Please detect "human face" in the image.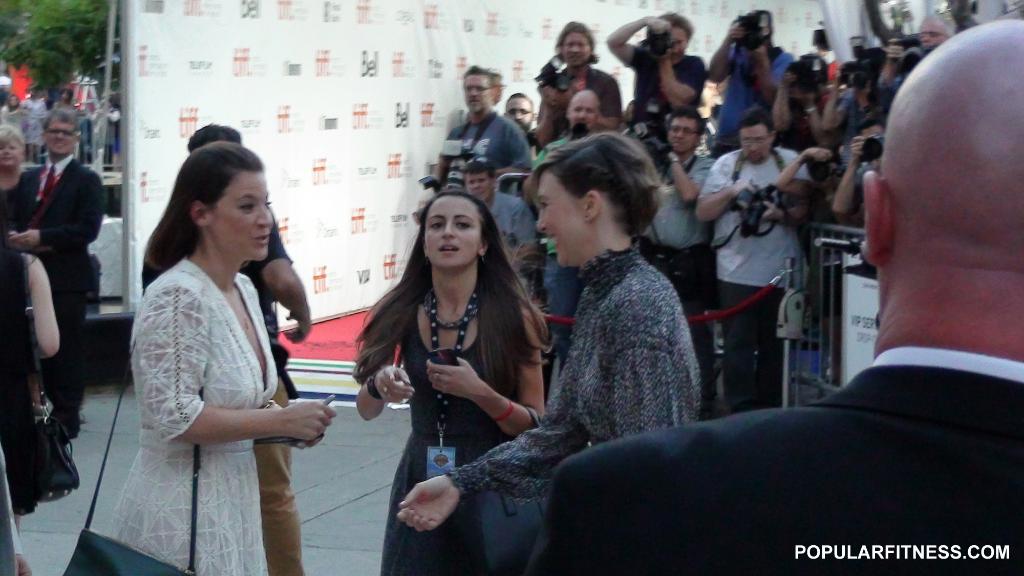
(568, 96, 597, 133).
